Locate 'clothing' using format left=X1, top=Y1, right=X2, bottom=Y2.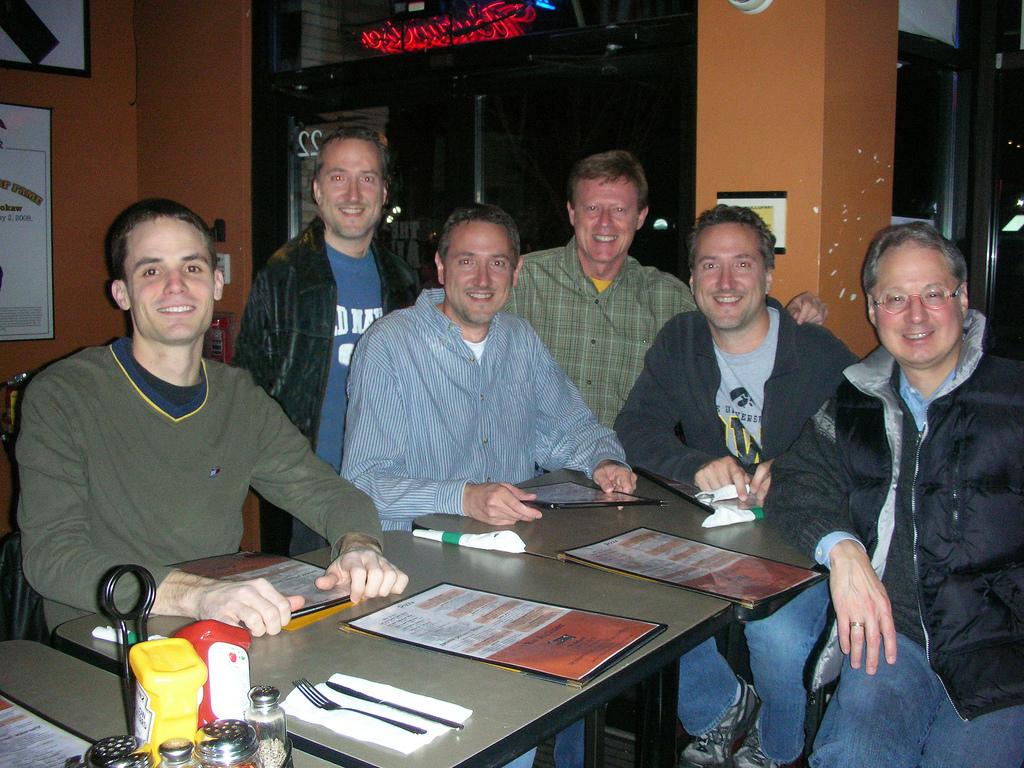
left=15, top=282, right=370, bottom=668.
